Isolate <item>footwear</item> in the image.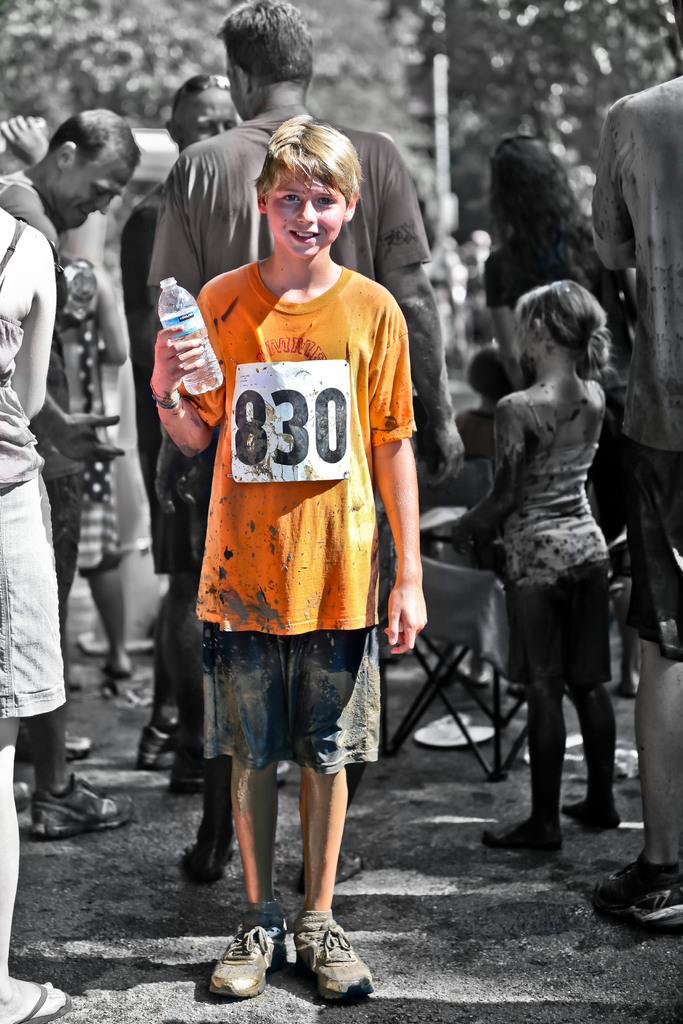
Isolated region: x1=105, y1=664, x2=165, y2=712.
